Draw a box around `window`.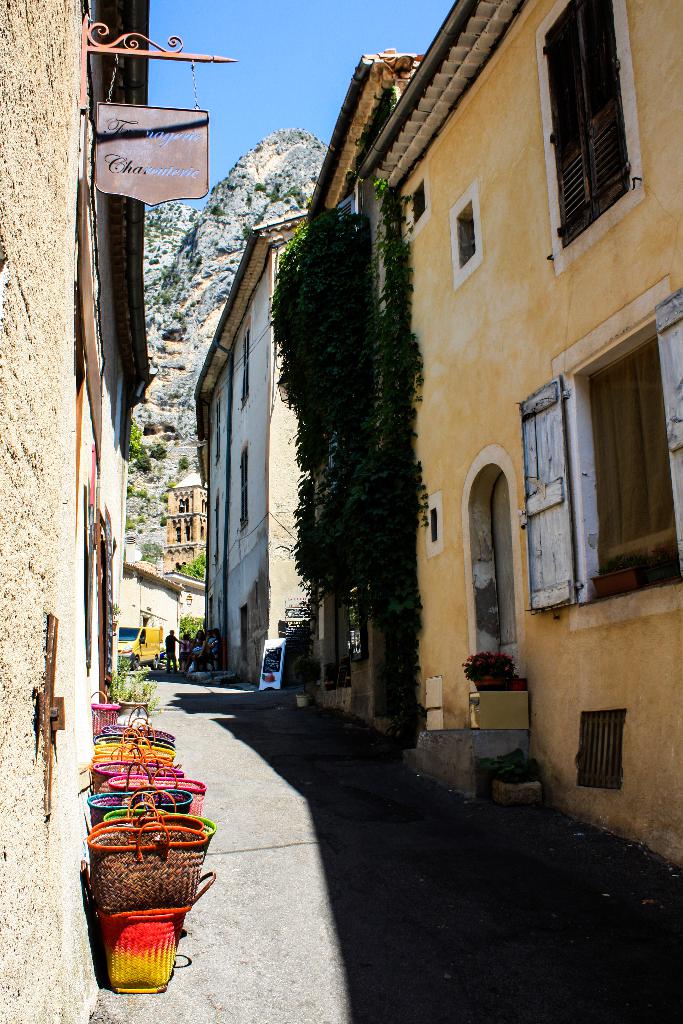
(235,332,259,407).
